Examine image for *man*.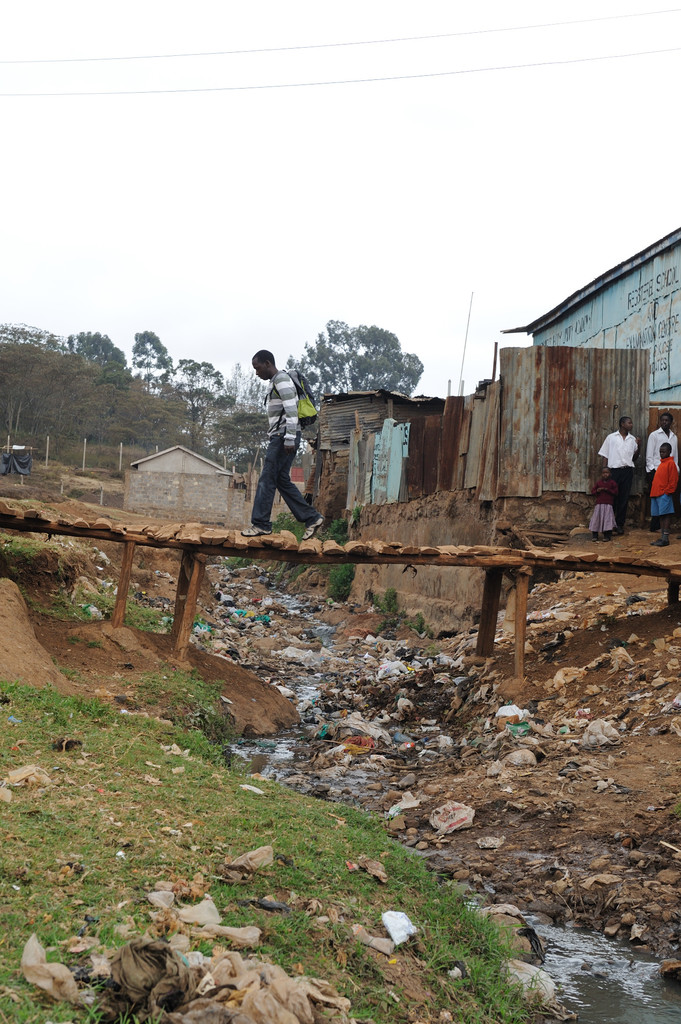
Examination result: x1=244, y1=355, x2=331, y2=545.
